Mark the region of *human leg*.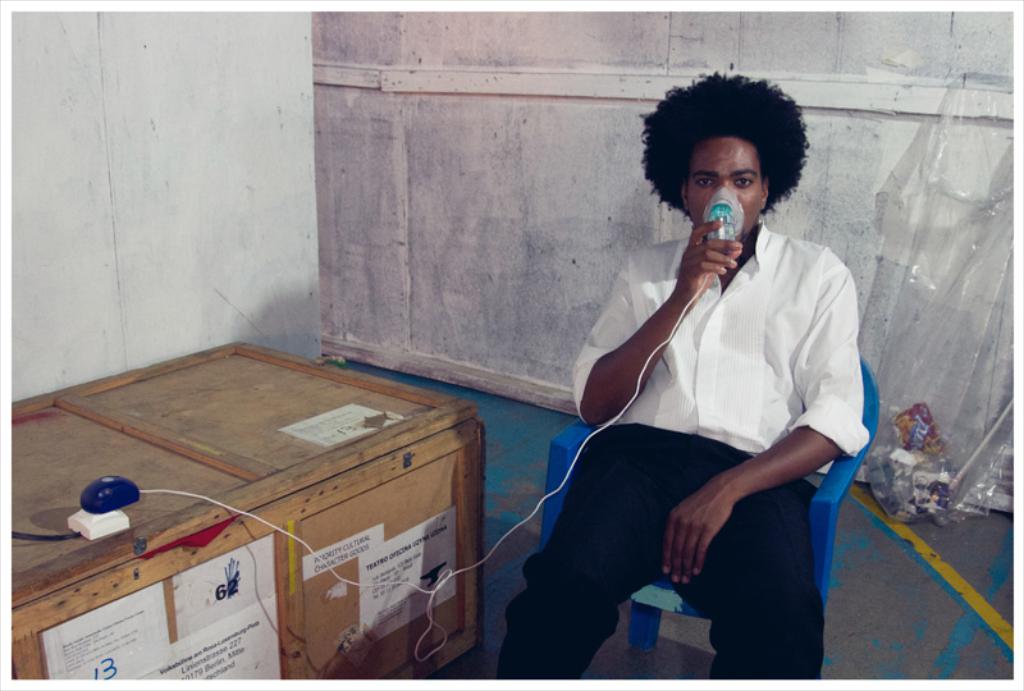
Region: x1=513 y1=435 x2=672 y2=682.
